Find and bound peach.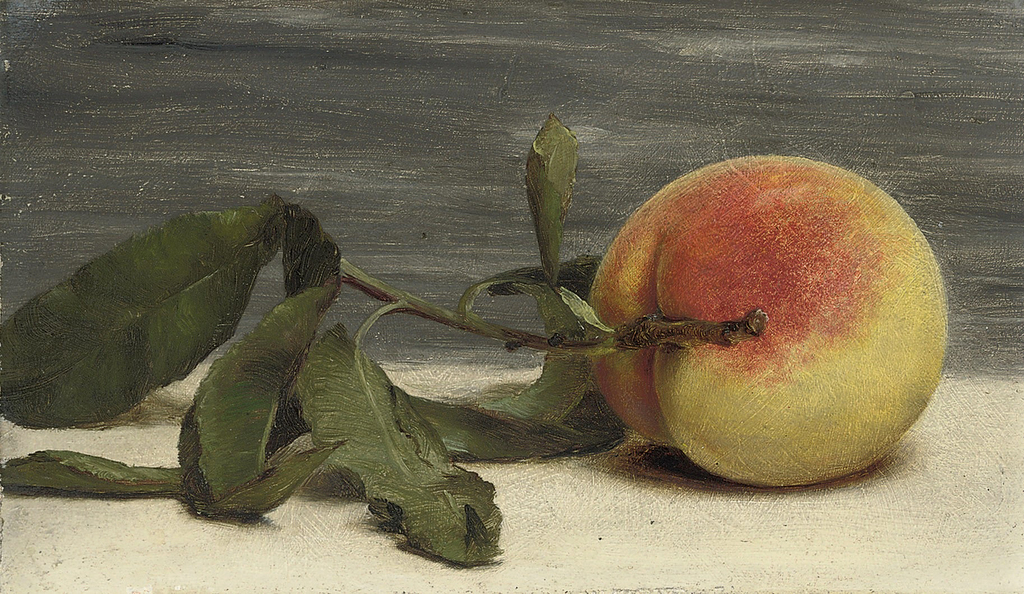
Bound: locate(584, 156, 948, 486).
